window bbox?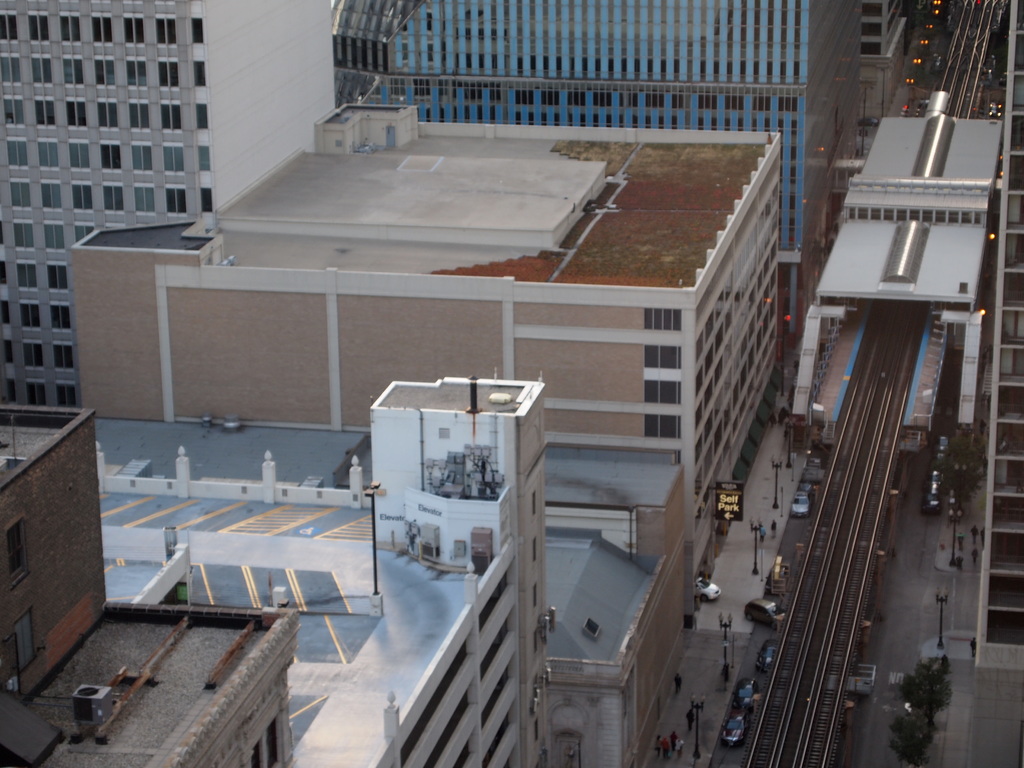
1000, 349, 1023, 378
